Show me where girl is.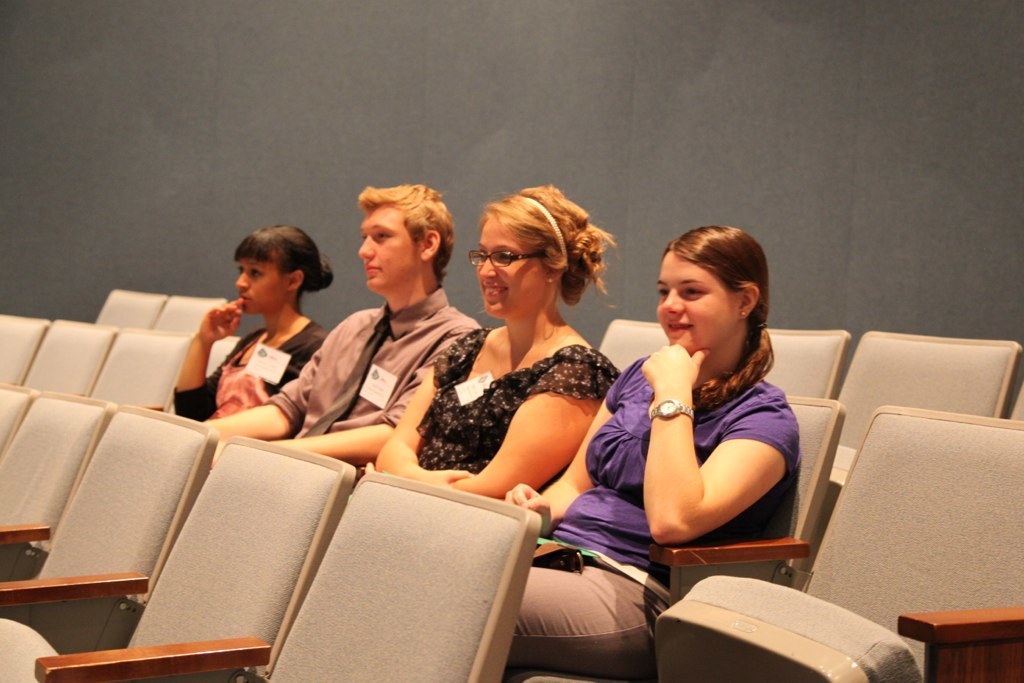
girl is at Rect(510, 224, 800, 682).
